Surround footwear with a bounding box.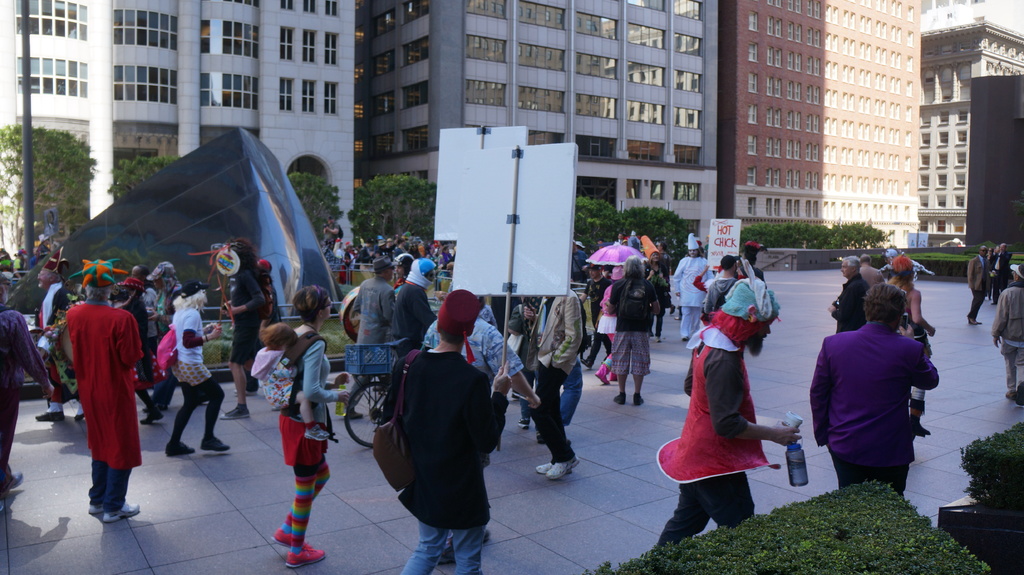
90/500/108/516.
